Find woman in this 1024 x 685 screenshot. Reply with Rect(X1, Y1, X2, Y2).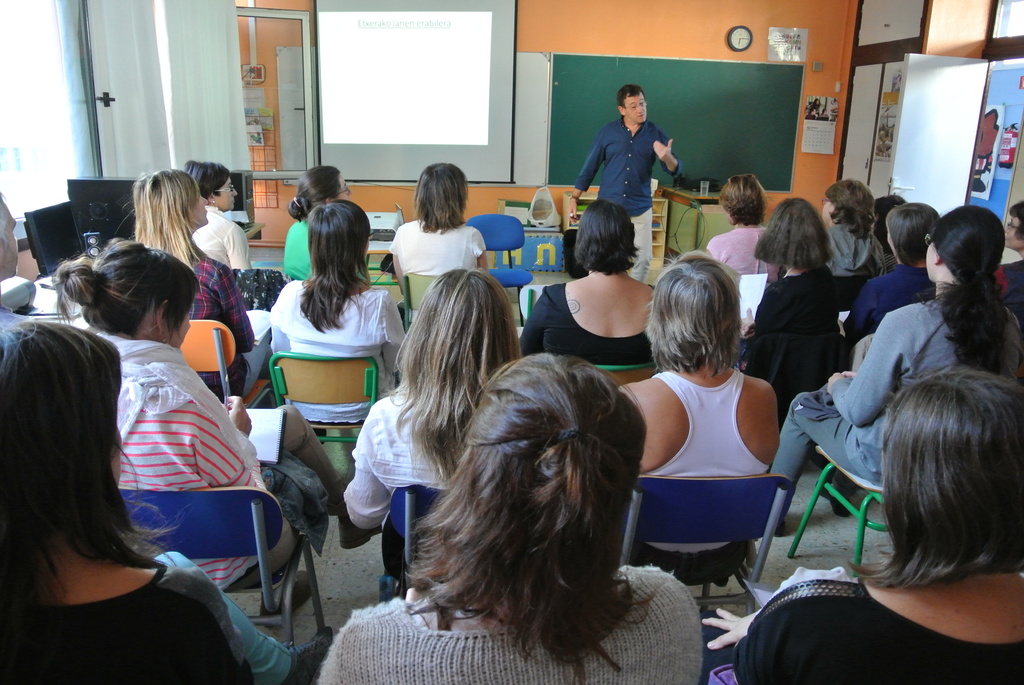
Rect(815, 175, 888, 279).
